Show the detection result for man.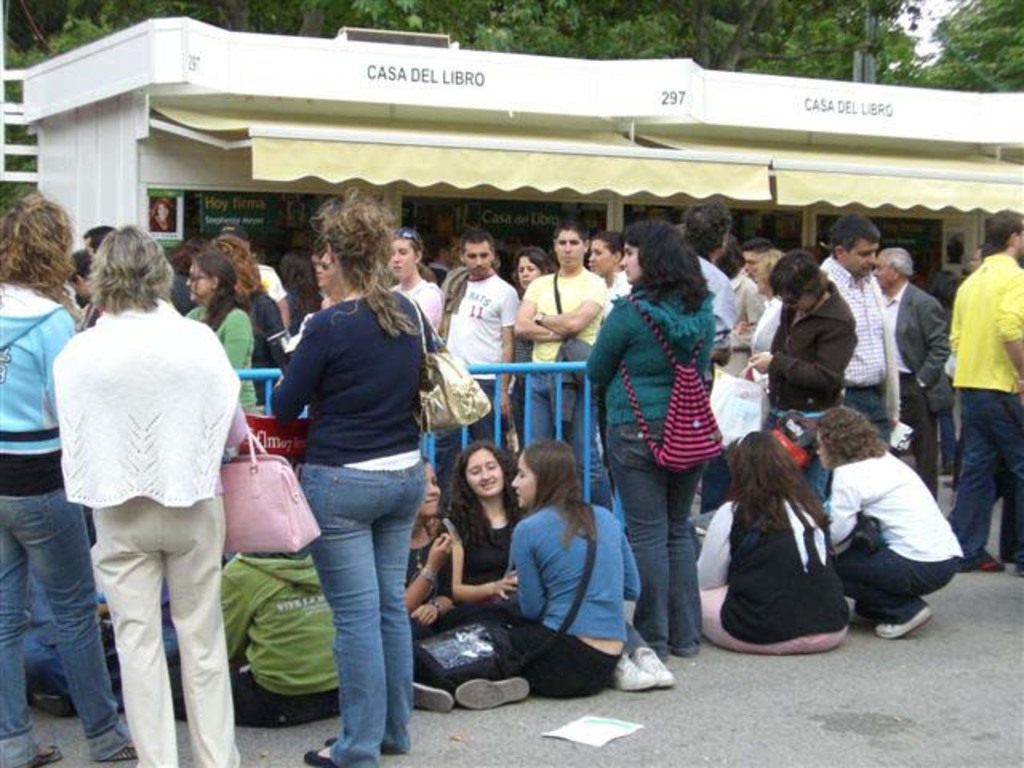
l=742, t=234, r=774, b=278.
